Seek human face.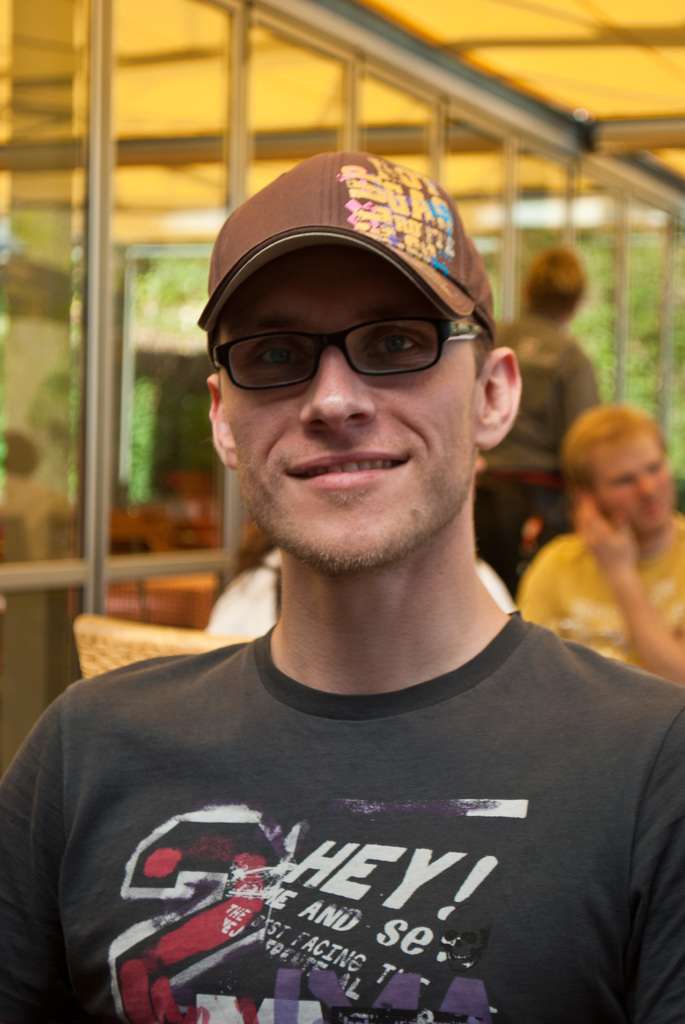
bbox=(597, 430, 675, 539).
